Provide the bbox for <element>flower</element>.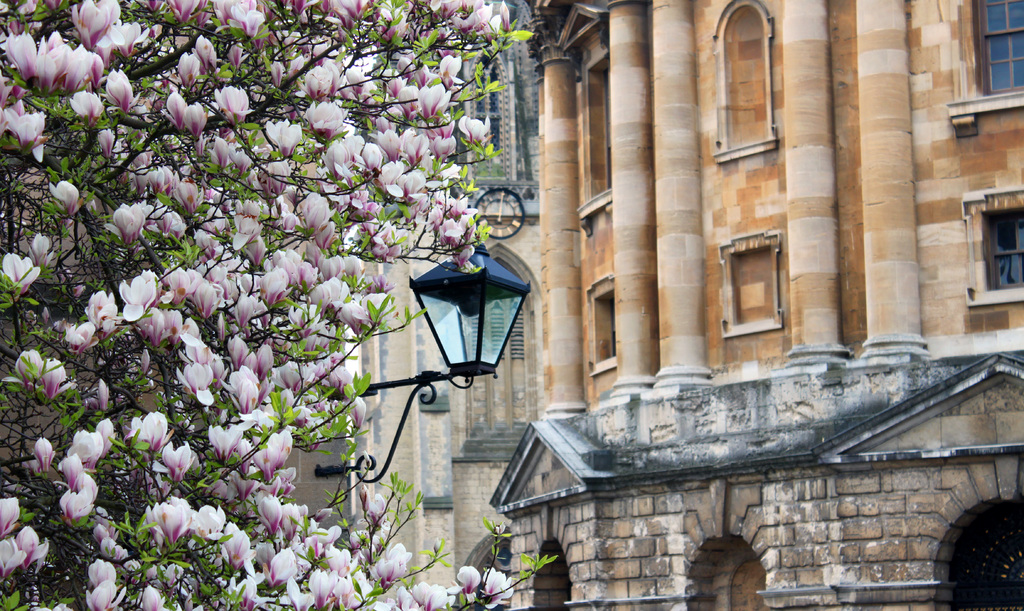
8/342/67/392.
